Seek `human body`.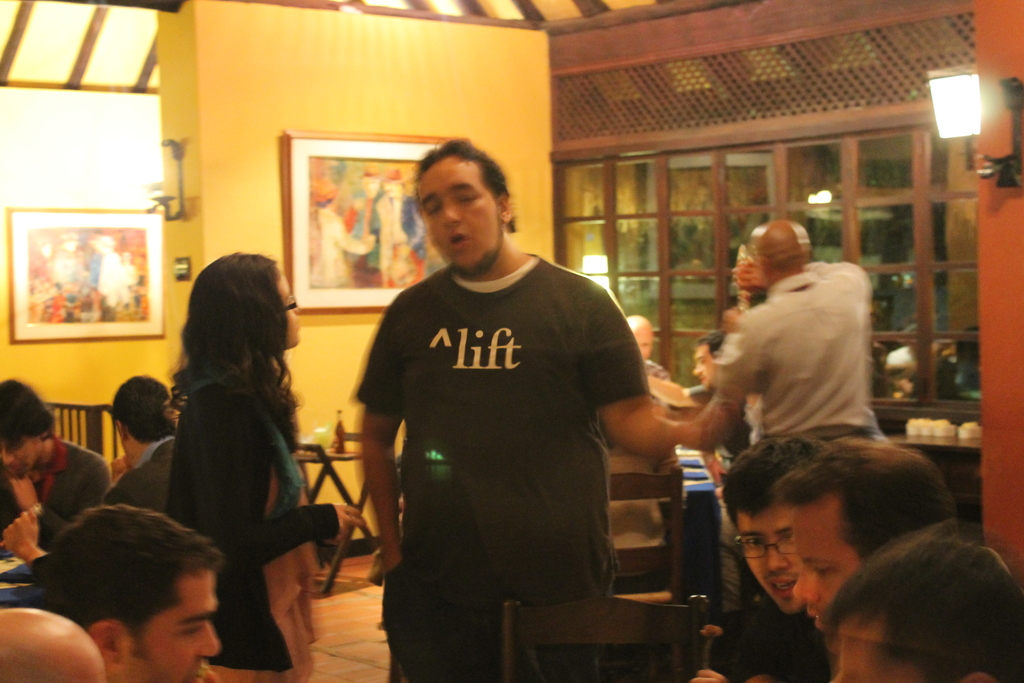
716, 251, 885, 446.
